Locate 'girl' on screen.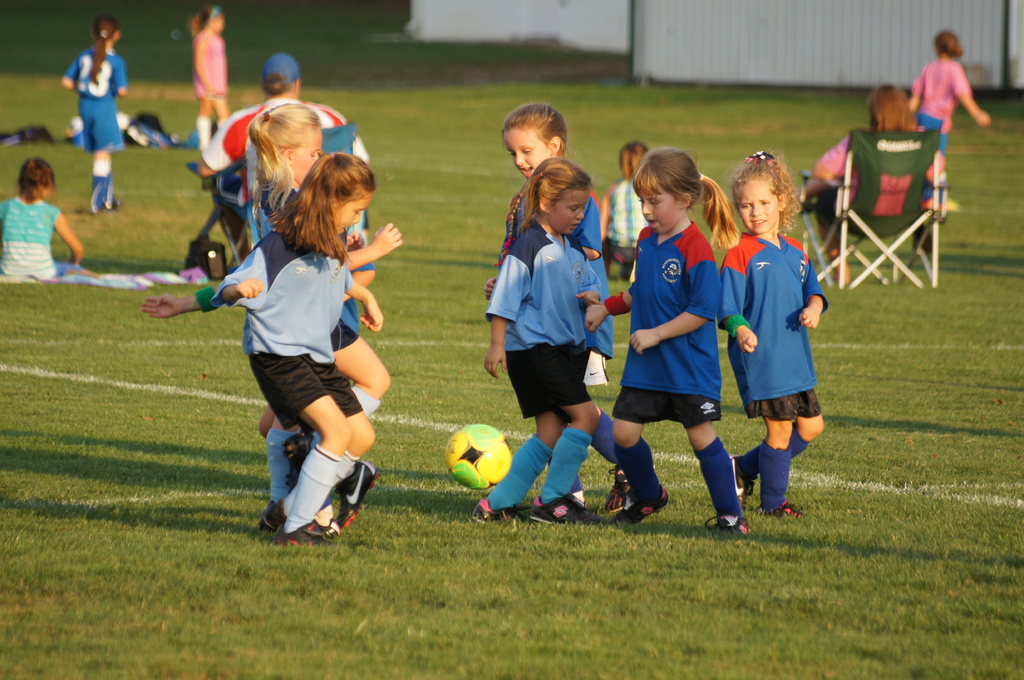
On screen at (483, 104, 656, 510).
